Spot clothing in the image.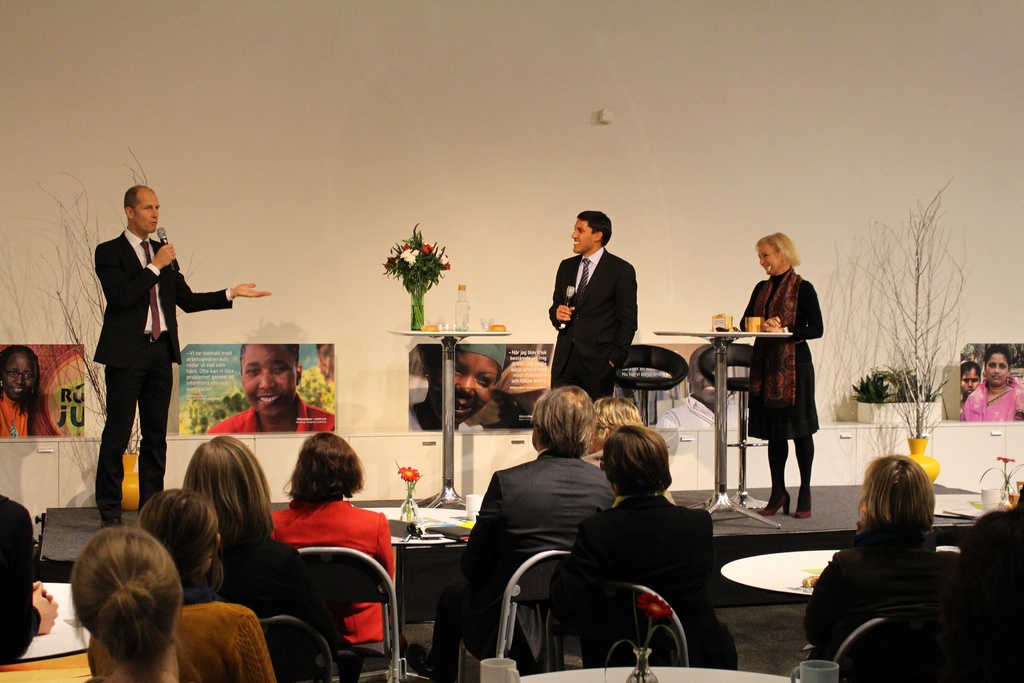
clothing found at {"x1": 956, "y1": 379, "x2": 1023, "y2": 424}.
